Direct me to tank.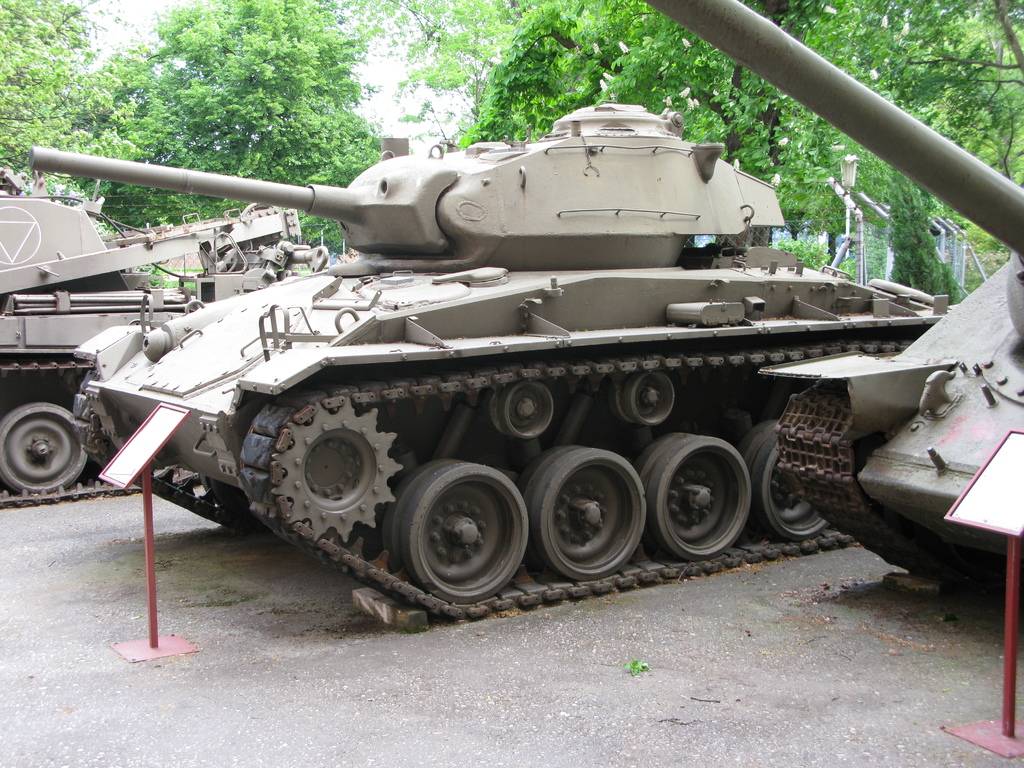
Direction: detection(0, 164, 330, 502).
